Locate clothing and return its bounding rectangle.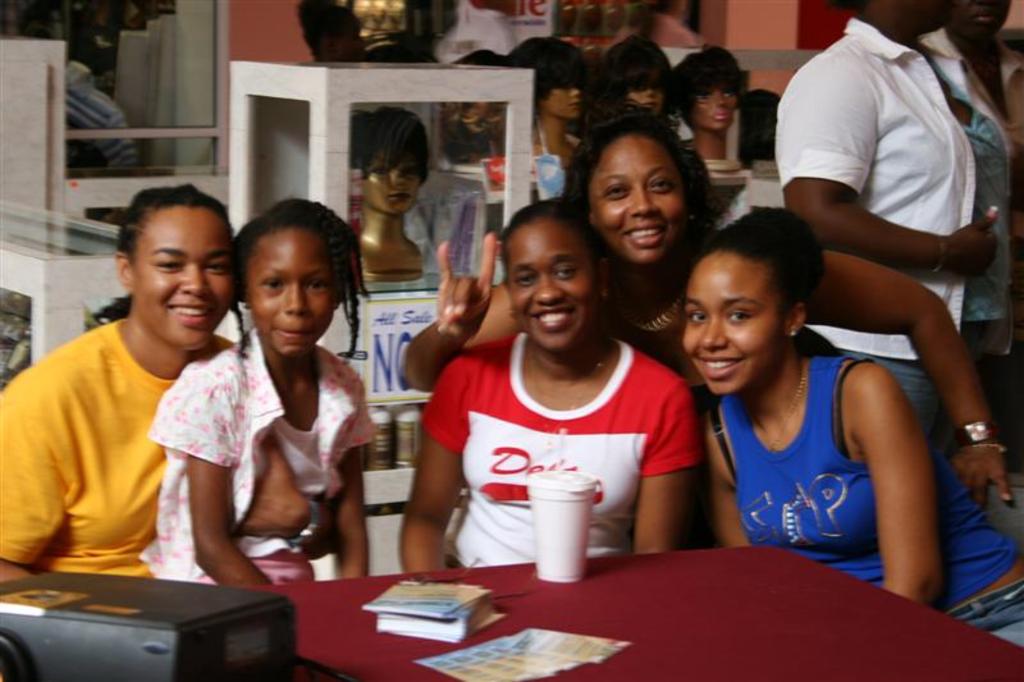
{"x1": 419, "y1": 330, "x2": 707, "y2": 566}.
